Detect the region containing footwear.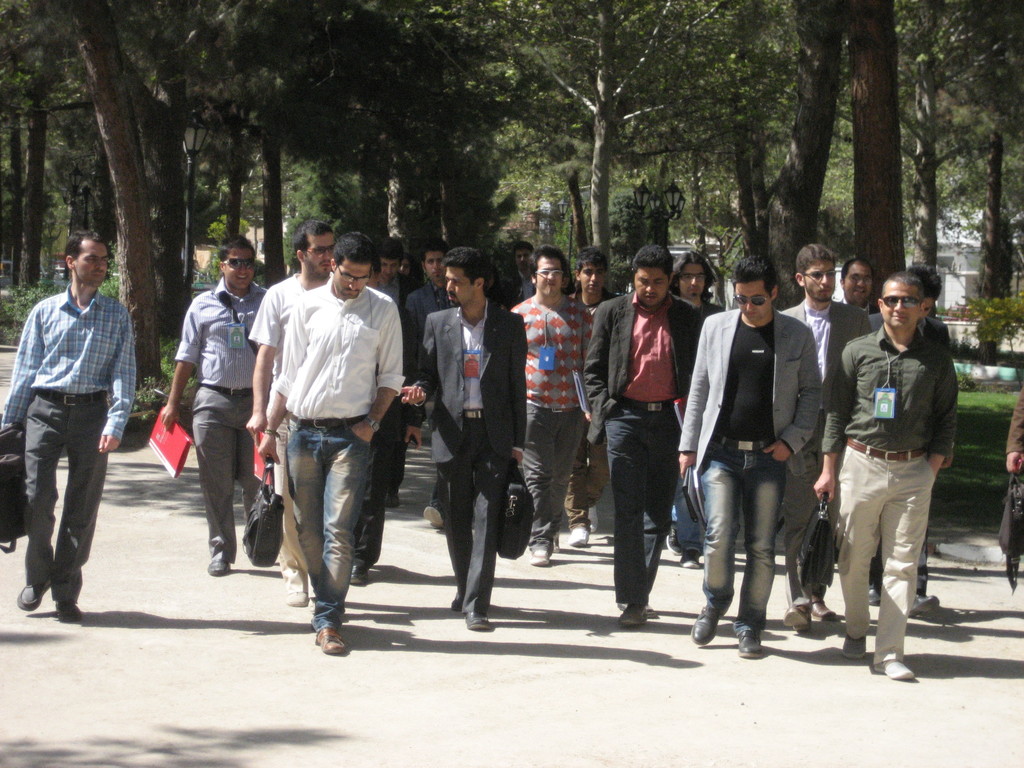
568,527,589,548.
